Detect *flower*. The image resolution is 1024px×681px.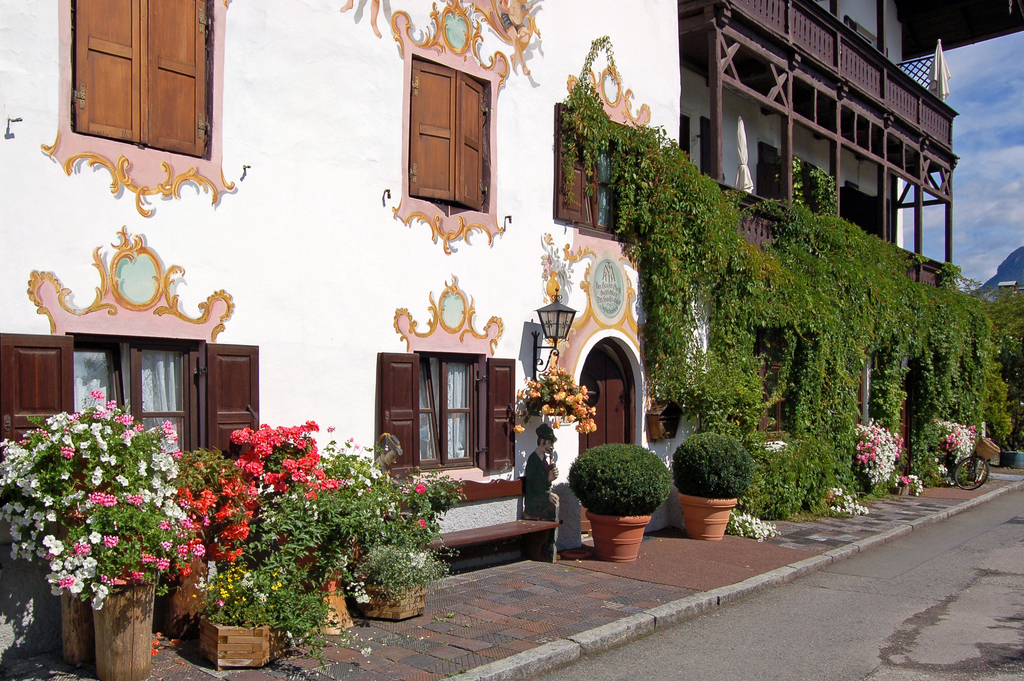
x1=414, y1=482, x2=425, y2=495.
